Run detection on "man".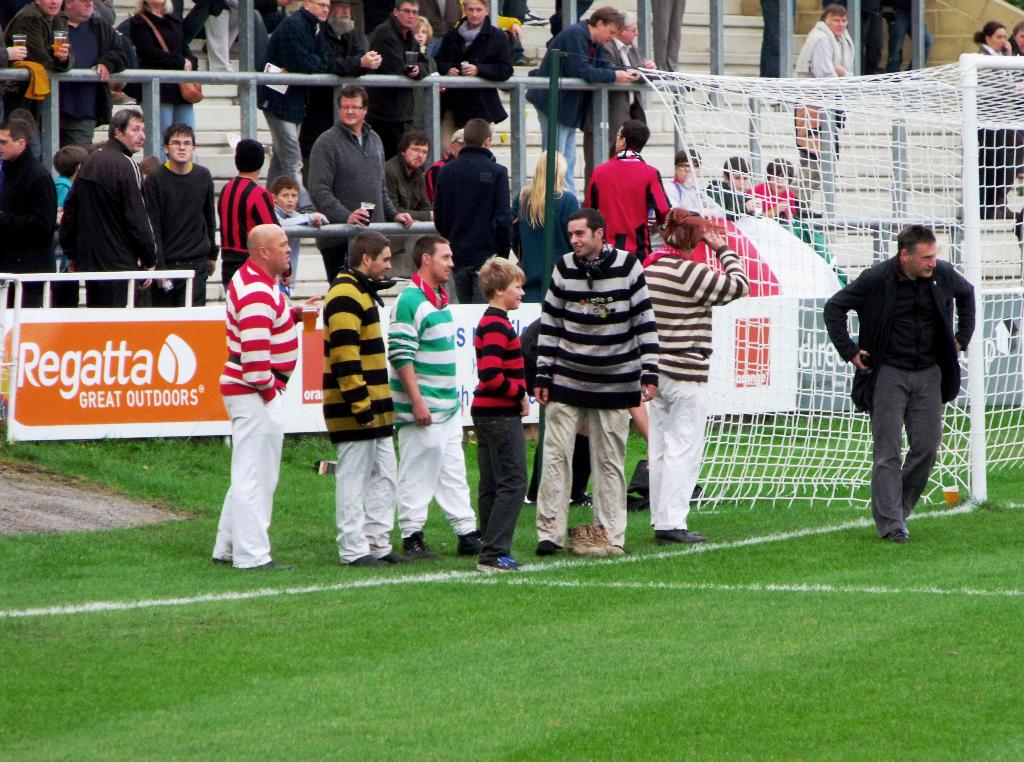
Result: [371, 0, 433, 154].
